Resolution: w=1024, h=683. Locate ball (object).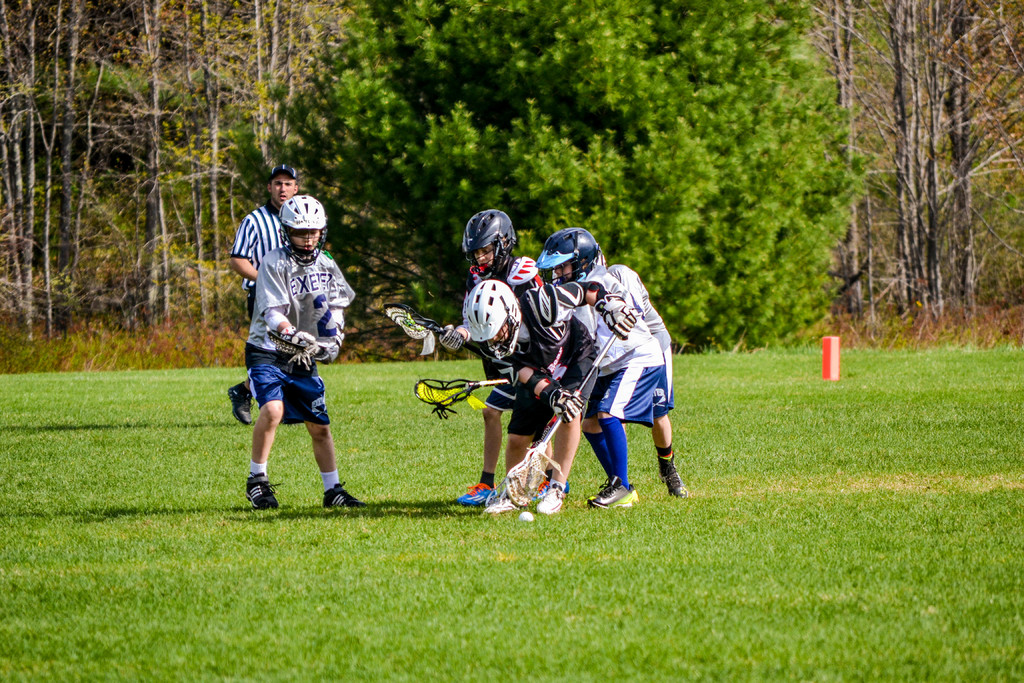
{"left": 517, "top": 511, "right": 533, "bottom": 523}.
